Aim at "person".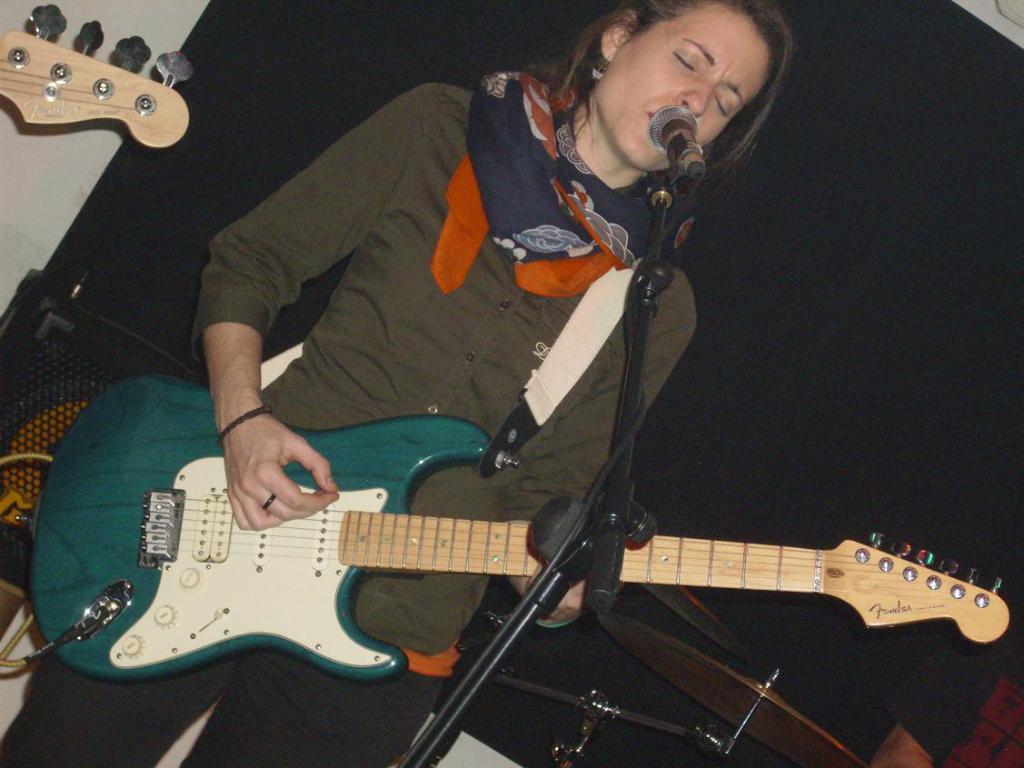
Aimed at 110/17/904/747.
